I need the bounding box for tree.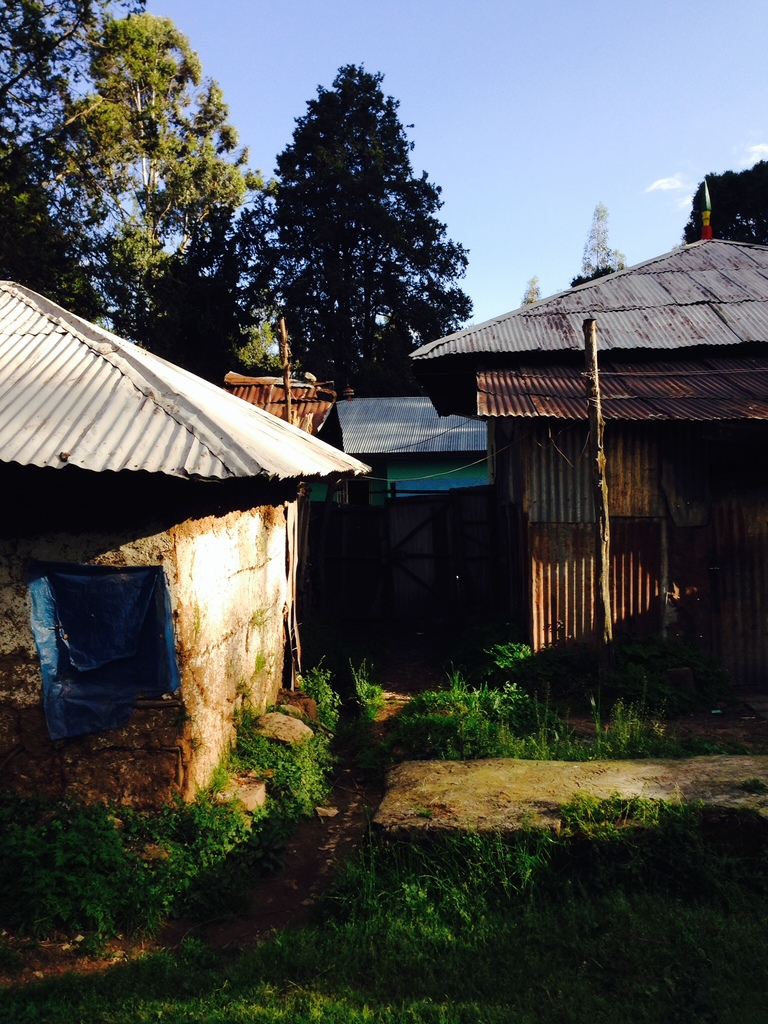
Here it is: 562:196:630:285.
